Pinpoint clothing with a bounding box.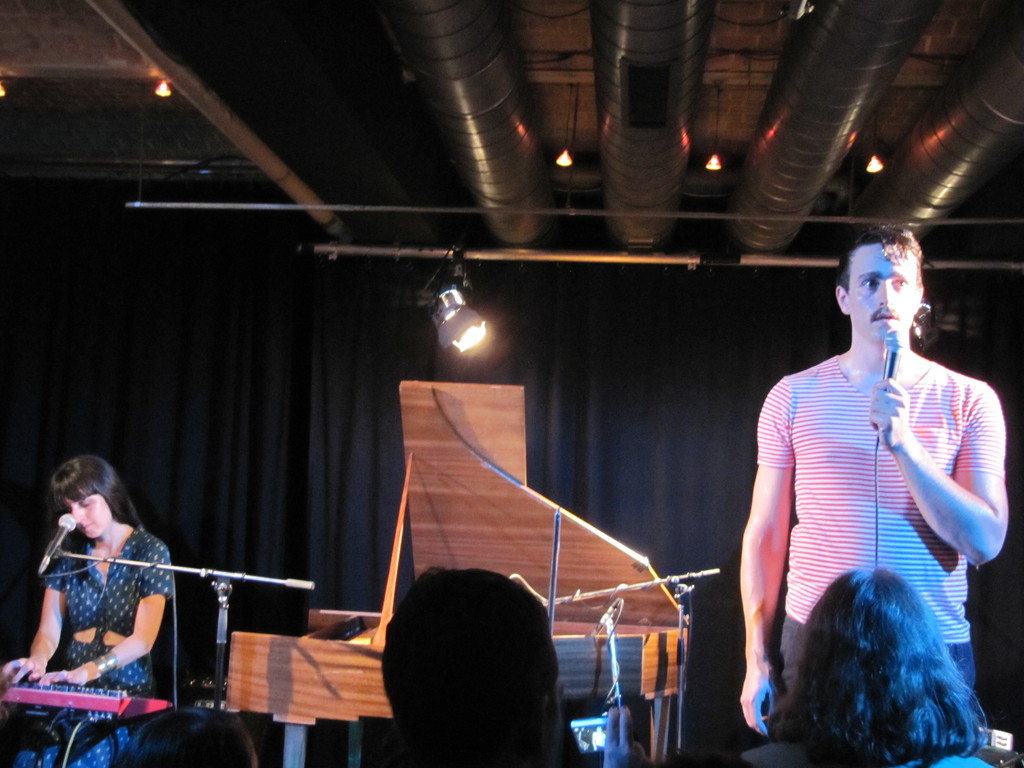
{"x1": 756, "y1": 319, "x2": 1001, "y2": 659}.
